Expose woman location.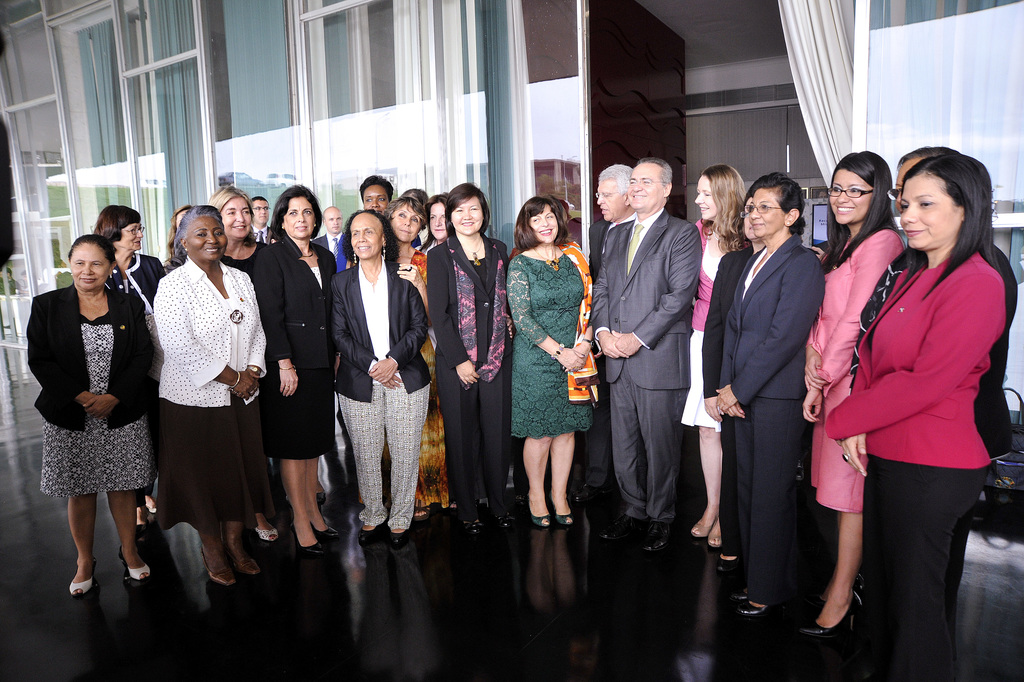
Exposed at box(711, 168, 836, 621).
